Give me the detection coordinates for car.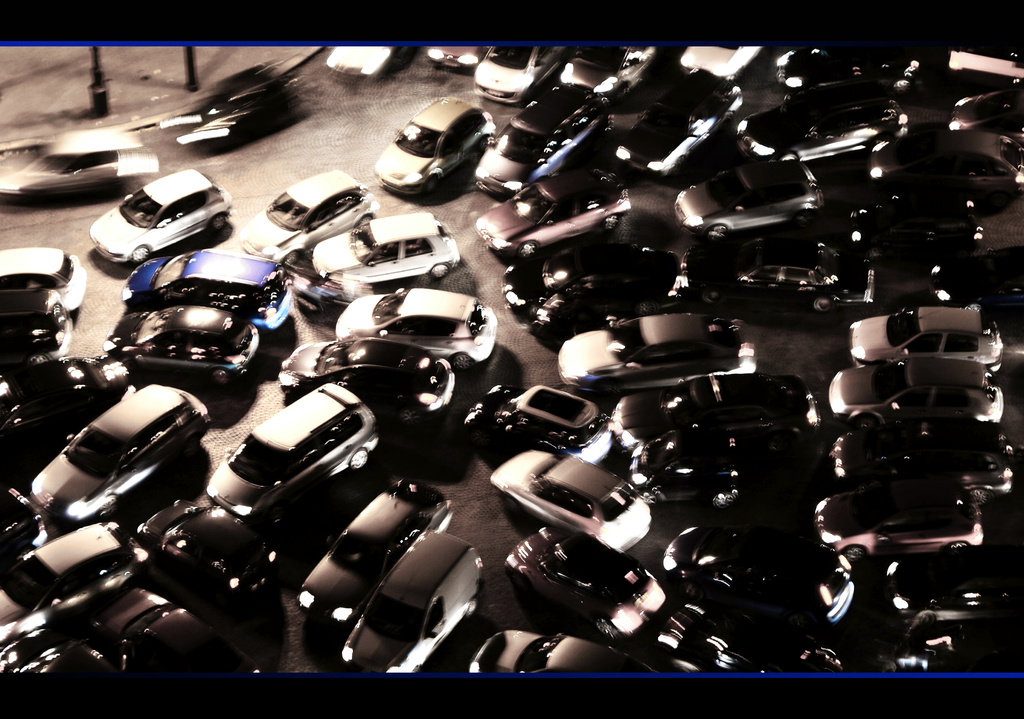
crop(816, 476, 985, 569).
